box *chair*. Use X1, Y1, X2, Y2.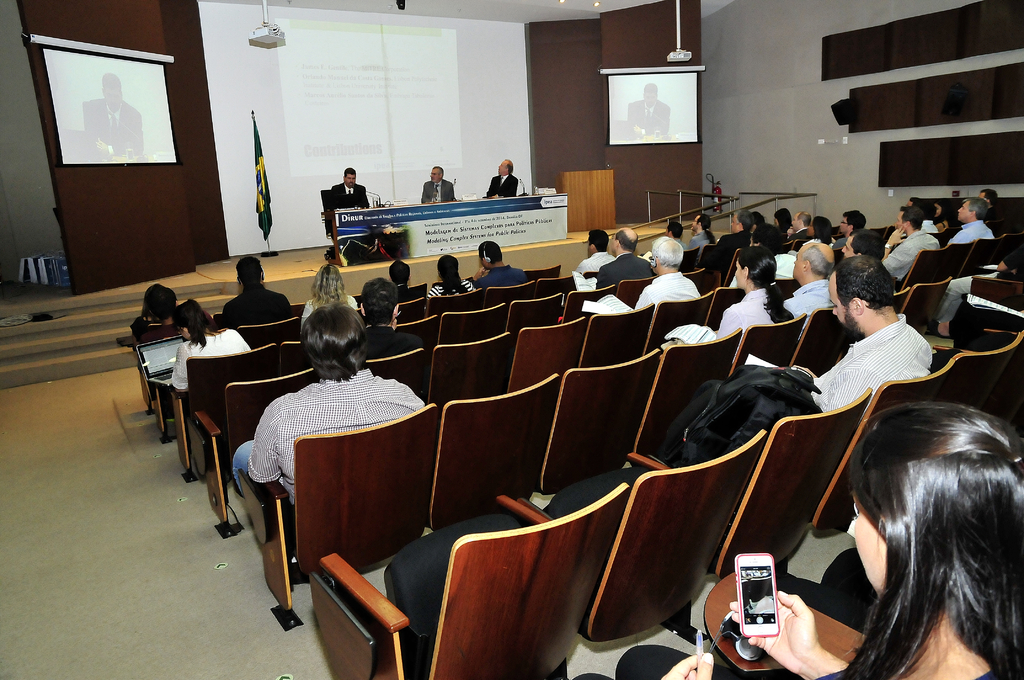
241, 398, 440, 633.
